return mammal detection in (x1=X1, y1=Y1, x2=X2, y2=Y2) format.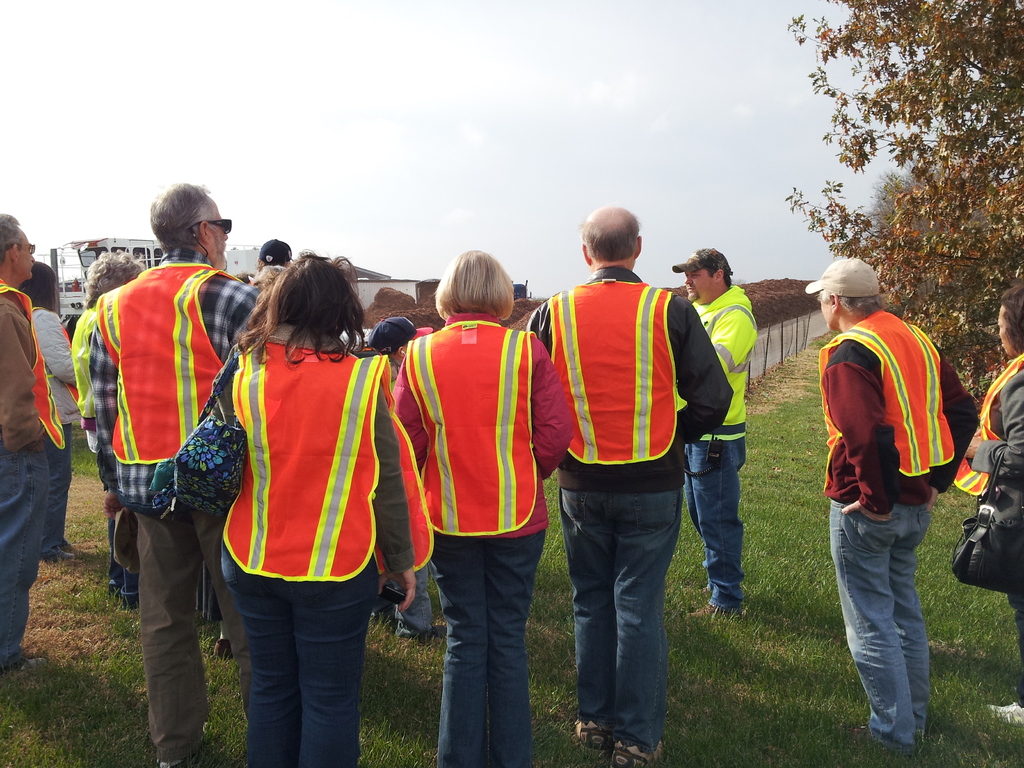
(x1=233, y1=271, x2=258, y2=285).
